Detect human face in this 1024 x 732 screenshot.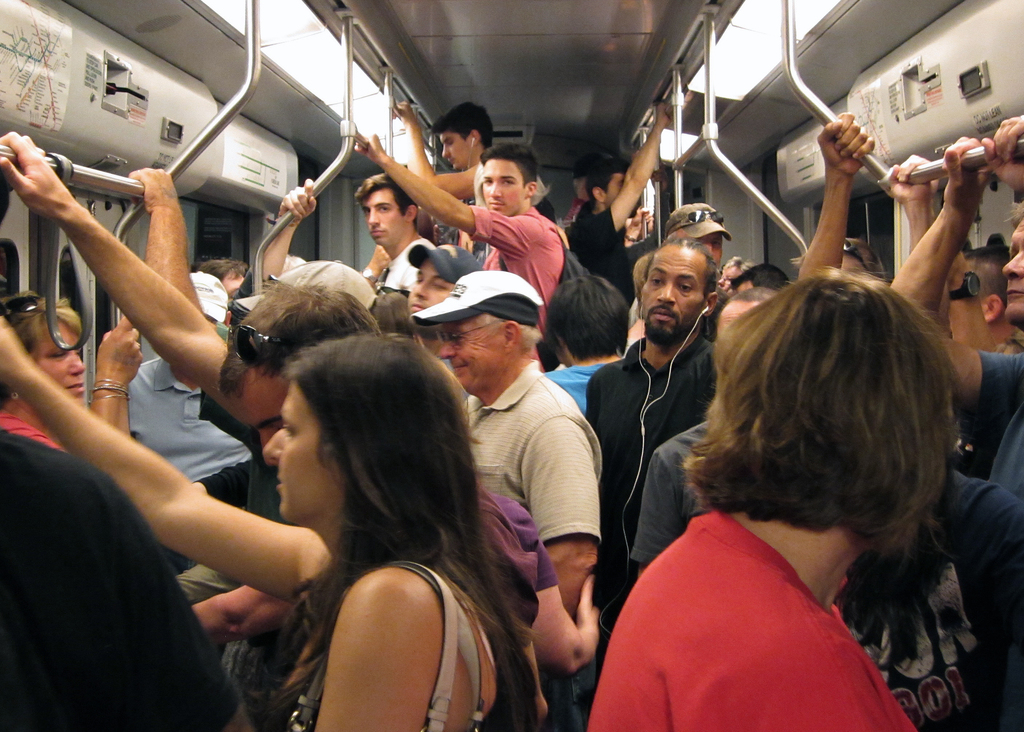
Detection: 406,257,444,316.
